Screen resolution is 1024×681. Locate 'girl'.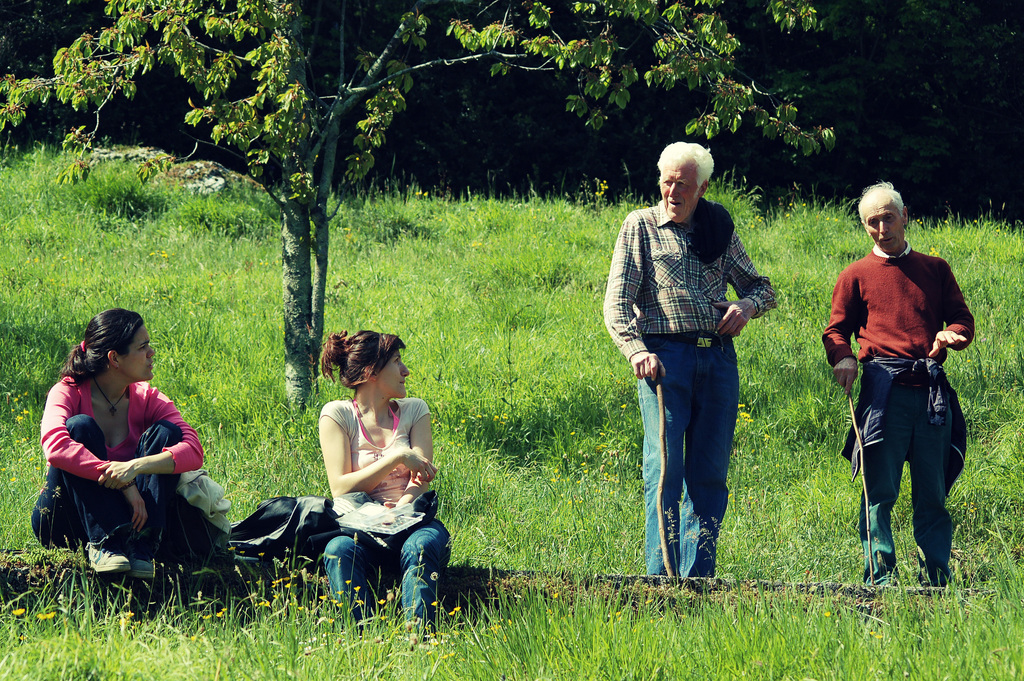
(33, 308, 200, 574).
